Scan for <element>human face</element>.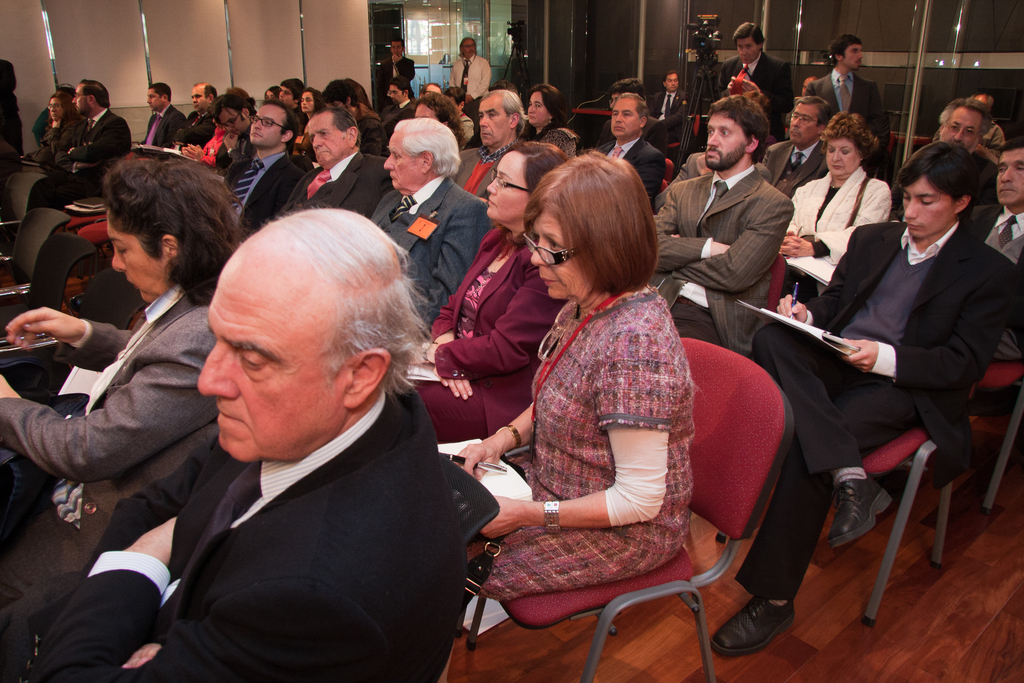
Scan result: bbox=[829, 136, 859, 179].
